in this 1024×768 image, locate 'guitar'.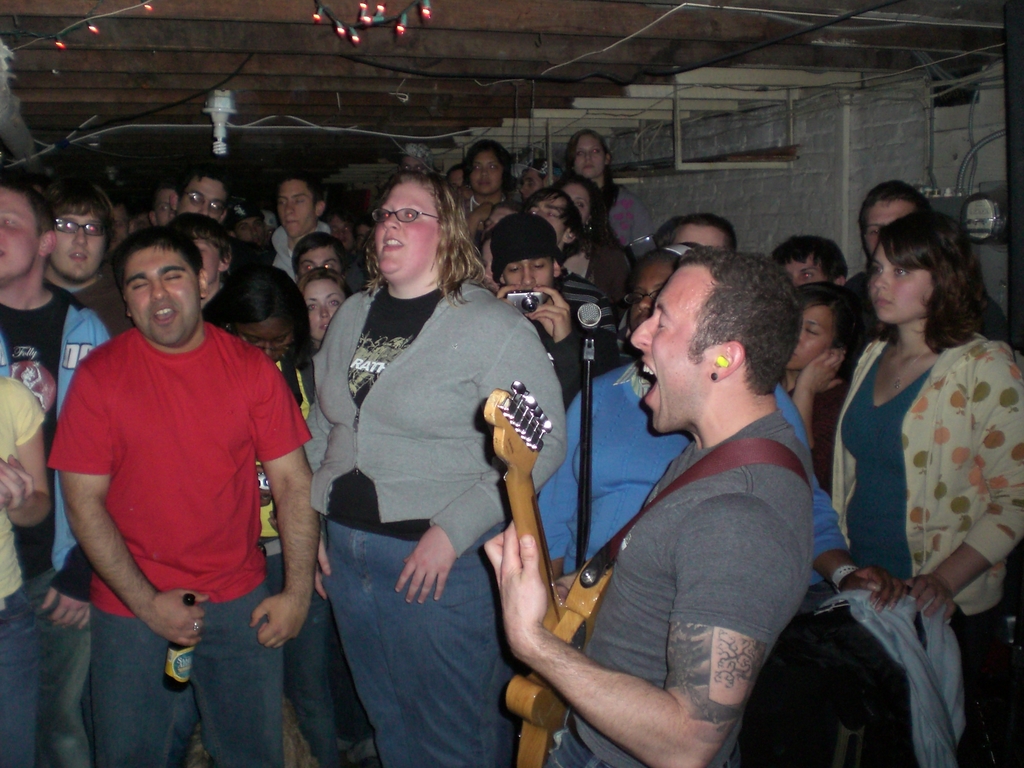
Bounding box: [left=478, top=376, right=620, bottom=767].
